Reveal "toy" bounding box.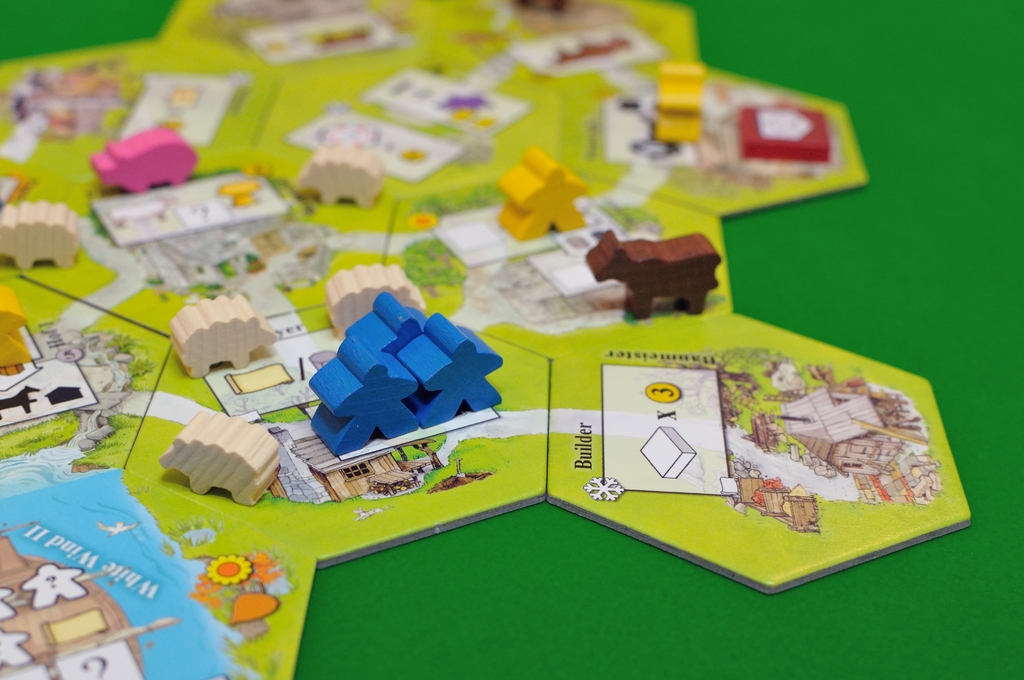
Revealed: <bbox>286, 145, 385, 208</bbox>.
